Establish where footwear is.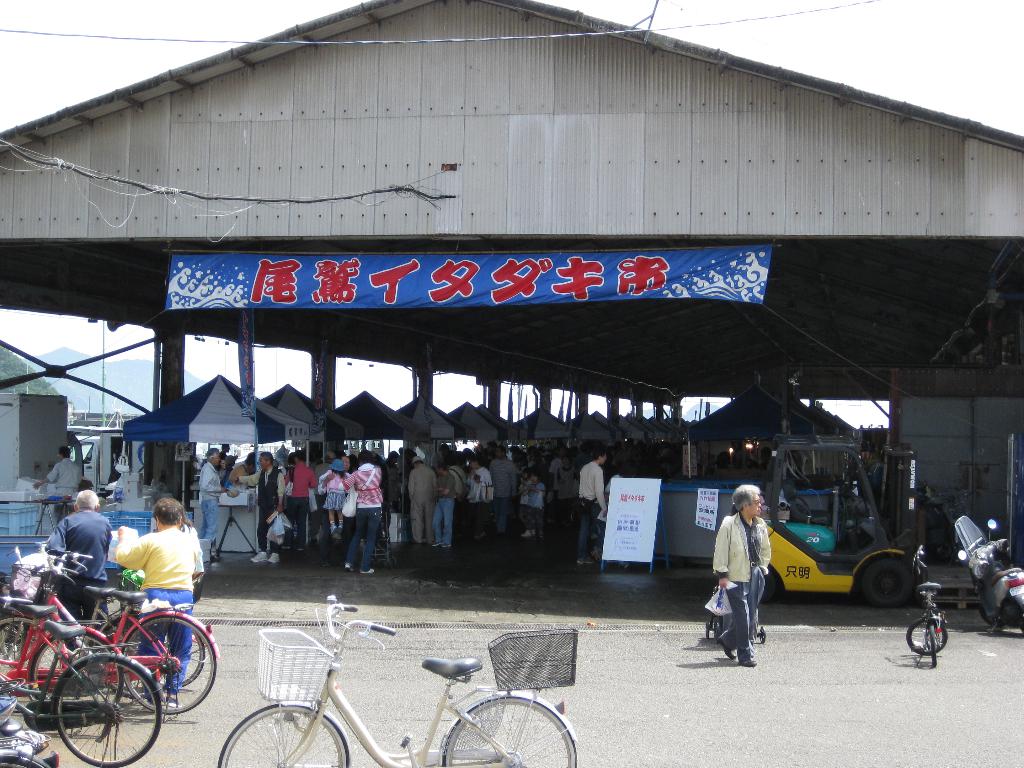
Established at bbox=(738, 658, 758, 668).
